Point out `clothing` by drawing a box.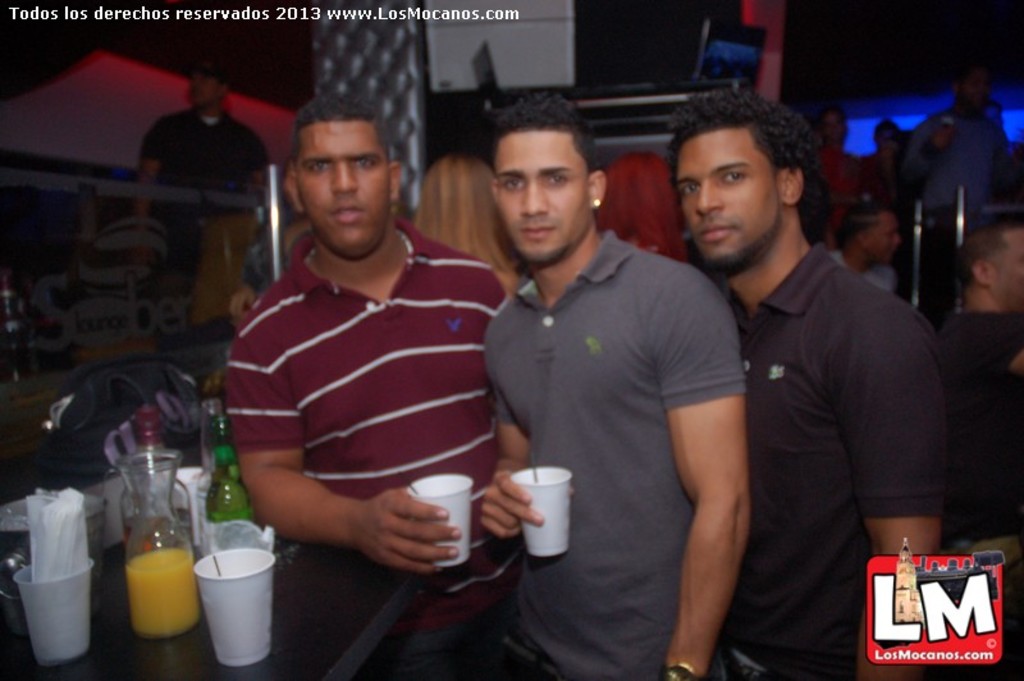
bbox=[216, 182, 520, 593].
